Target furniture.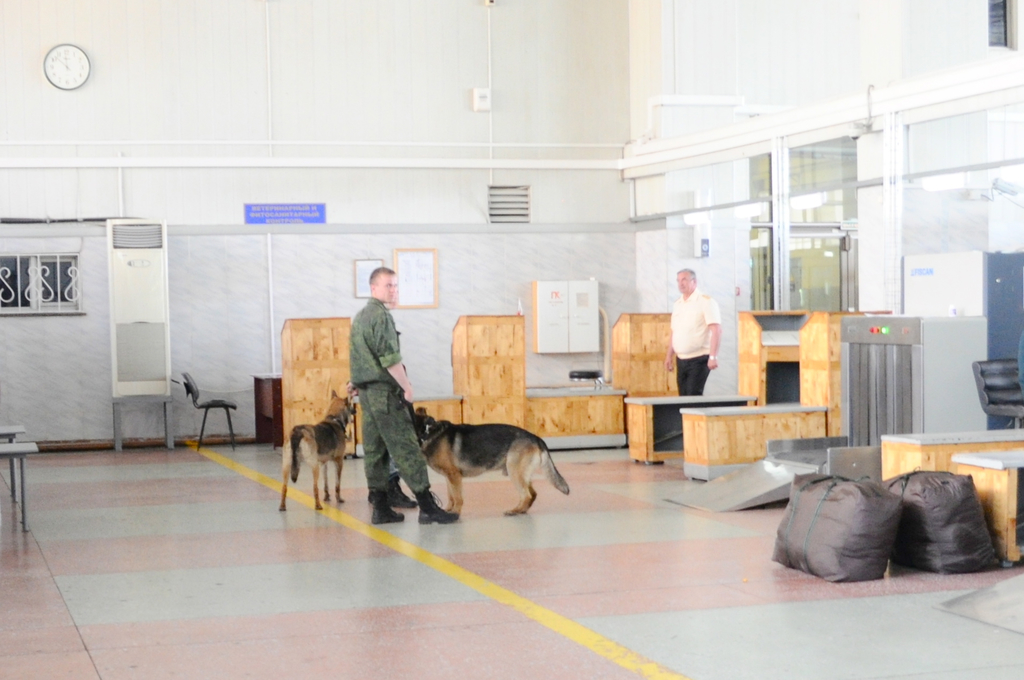
Target region: bbox=(952, 448, 1023, 569).
